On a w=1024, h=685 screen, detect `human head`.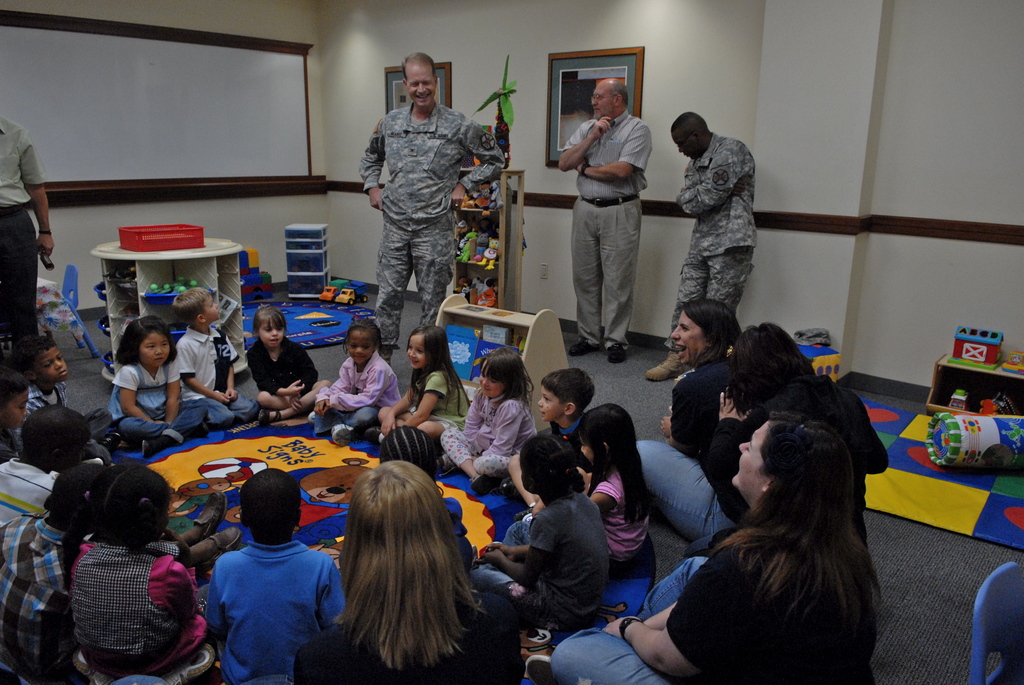
box(669, 111, 707, 163).
